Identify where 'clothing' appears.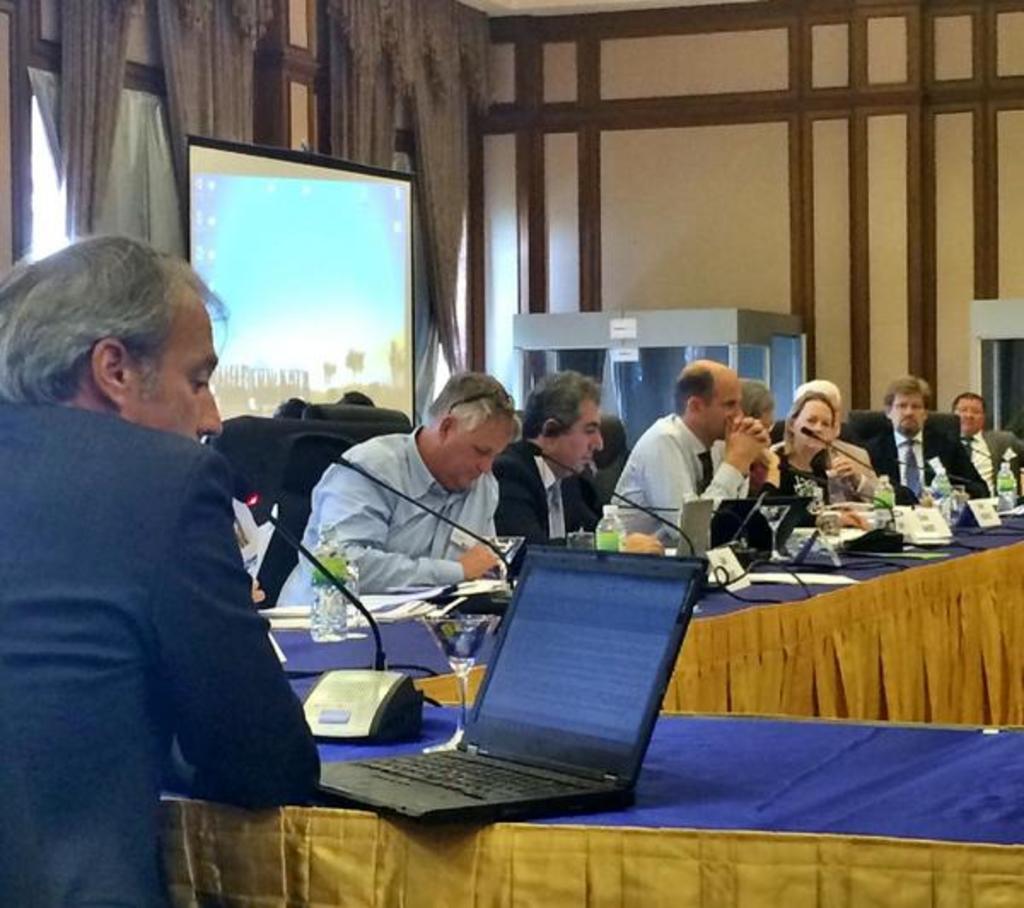
Appears at 614 413 761 543.
